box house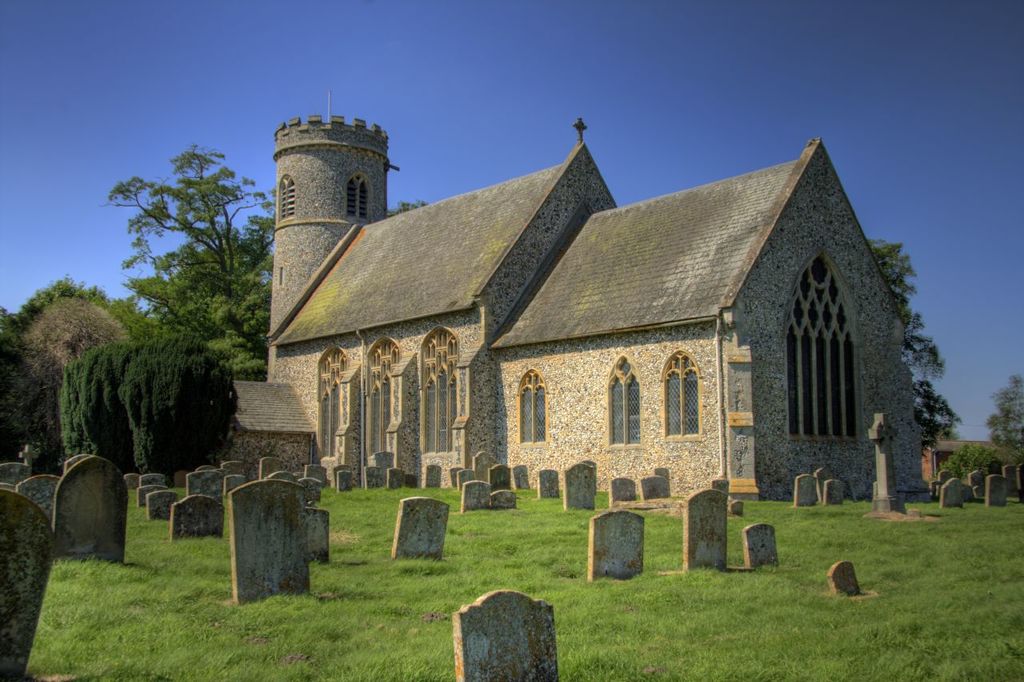
{"x1": 922, "y1": 438, "x2": 997, "y2": 482}
